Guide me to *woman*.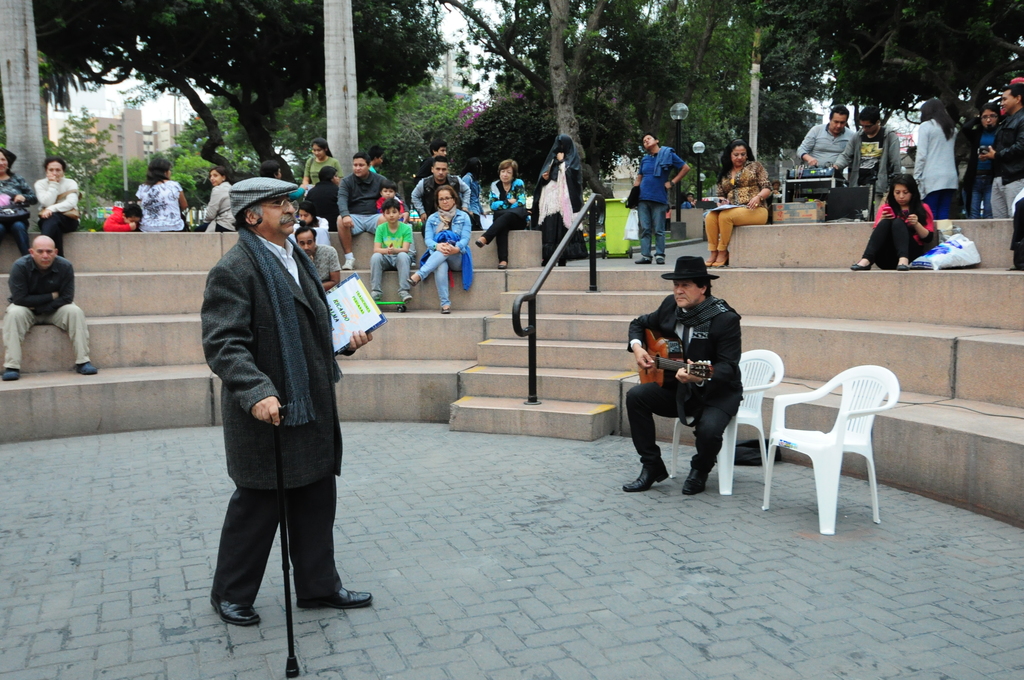
Guidance: box(912, 97, 961, 216).
